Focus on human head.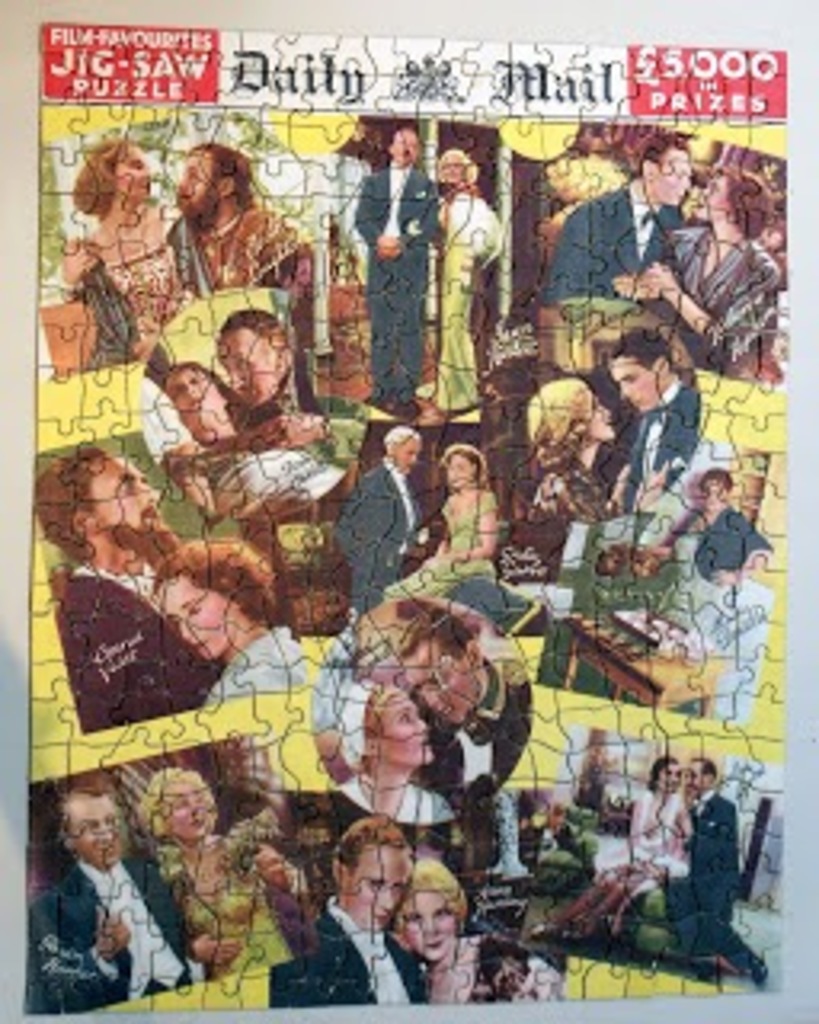
Focused at {"left": 32, "top": 442, "right": 176, "bottom": 554}.
